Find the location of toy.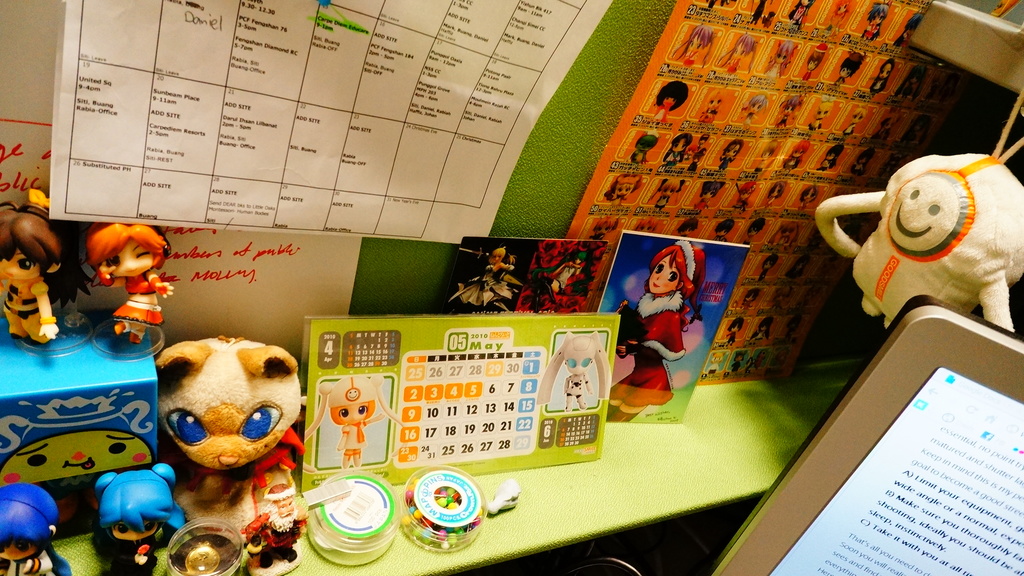
Location: [x1=601, y1=169, x2=644, y2=208].
